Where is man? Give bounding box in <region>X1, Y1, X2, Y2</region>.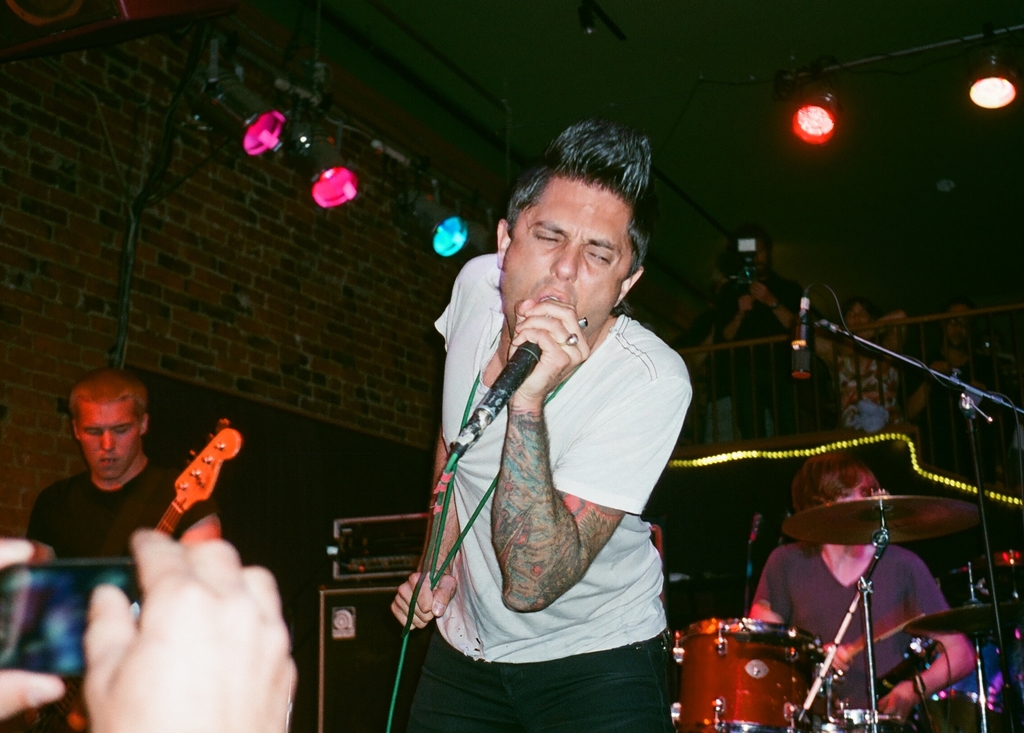
<region>387, 113, 692, 732</region>.
